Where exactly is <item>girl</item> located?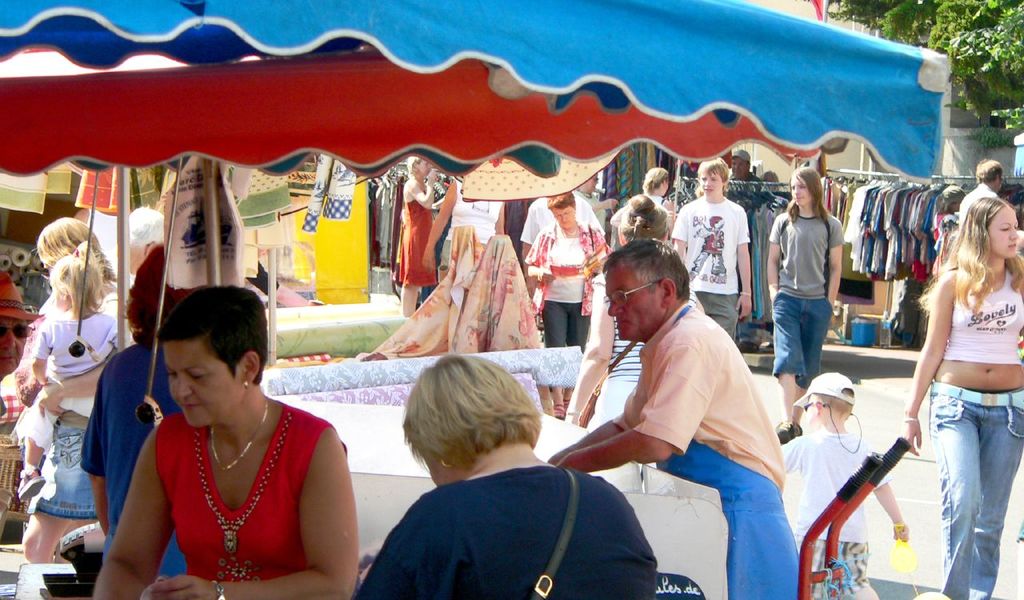
Its bounding box is l=768, t=168, r=843, b=444.
